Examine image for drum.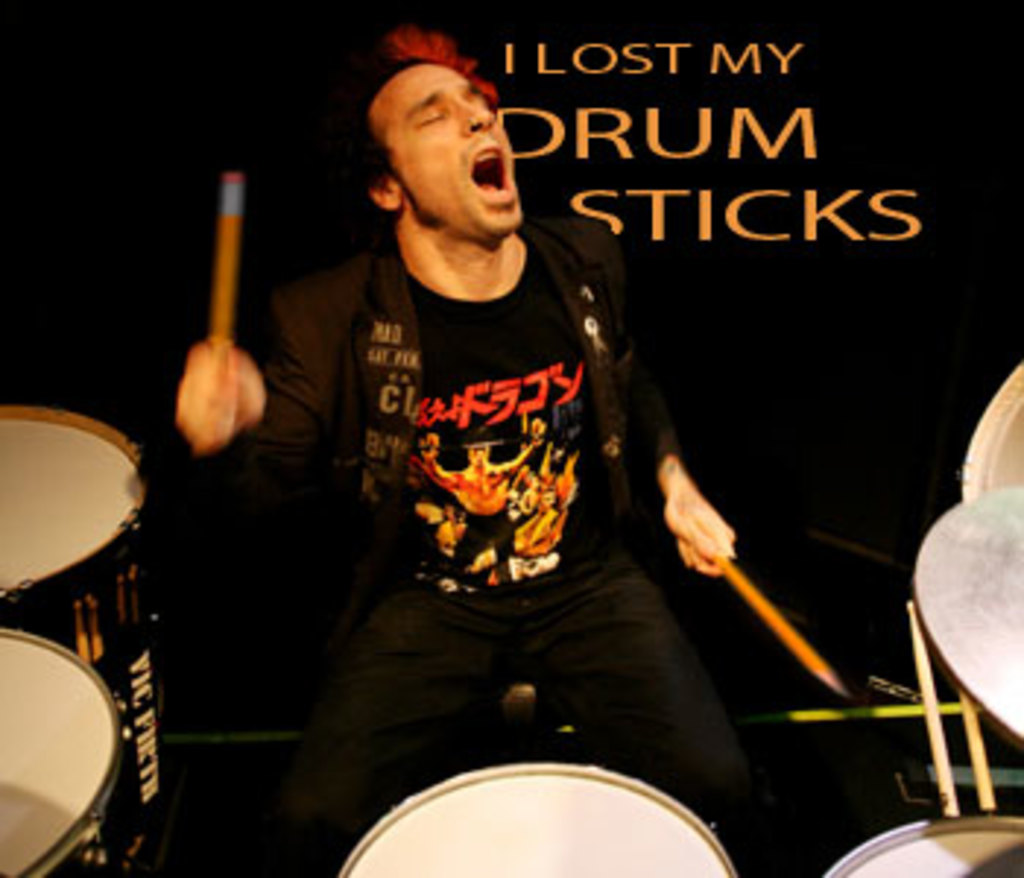
Examination result: (left=339, top=764, right=740, bottom=875).
